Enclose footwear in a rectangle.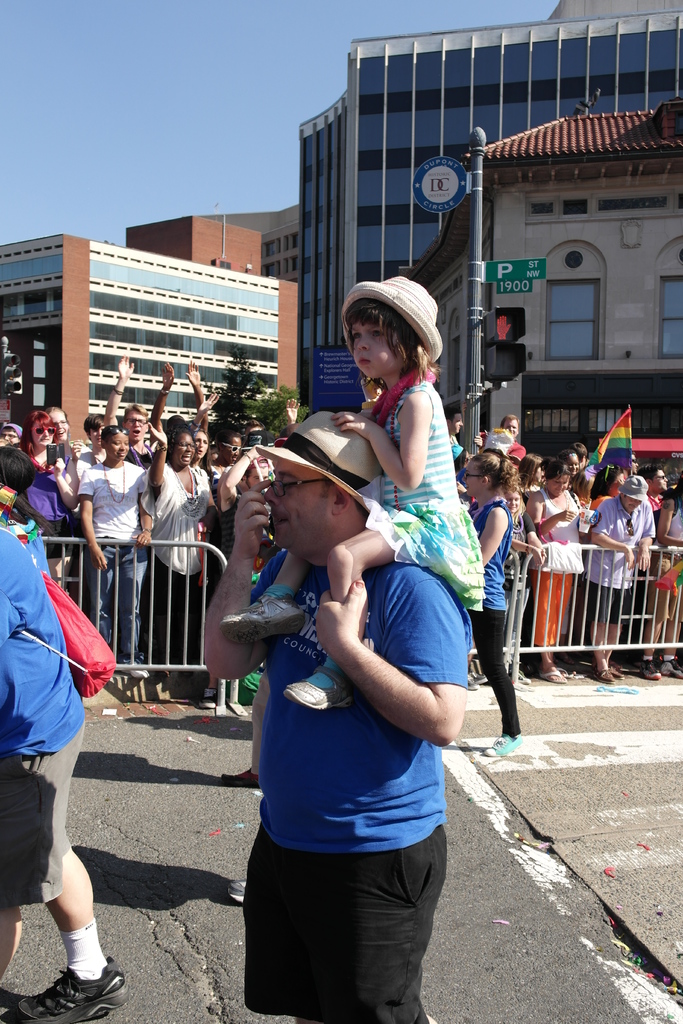
{"x1": 283, "y1": 664, "x2": 355, "y2": 712}.
